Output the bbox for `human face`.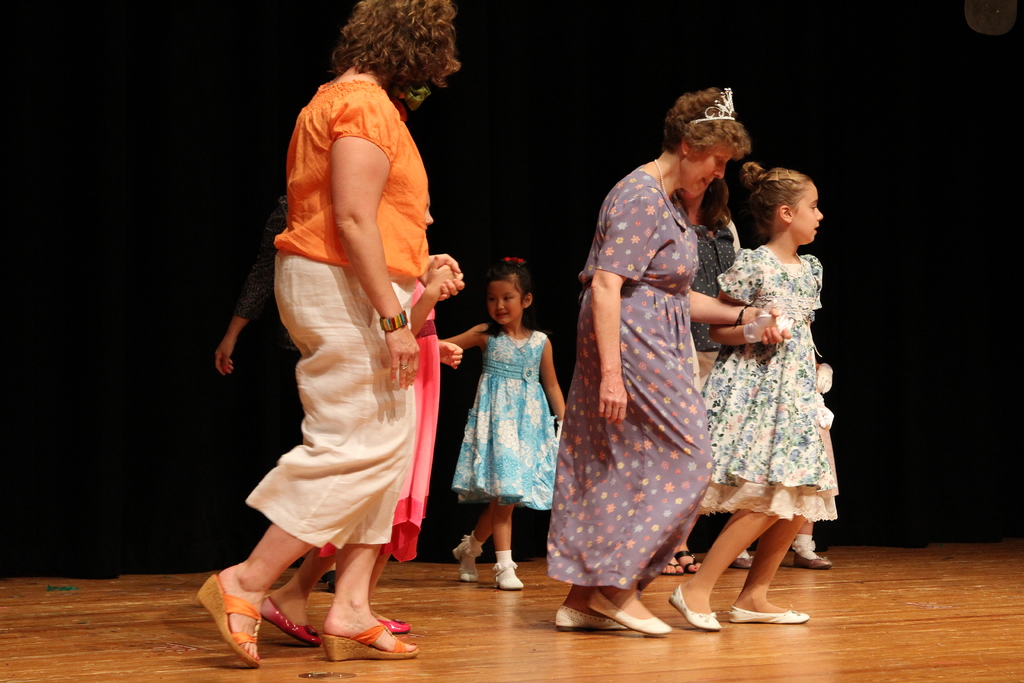
Rect(491, 280, 524, 326).
